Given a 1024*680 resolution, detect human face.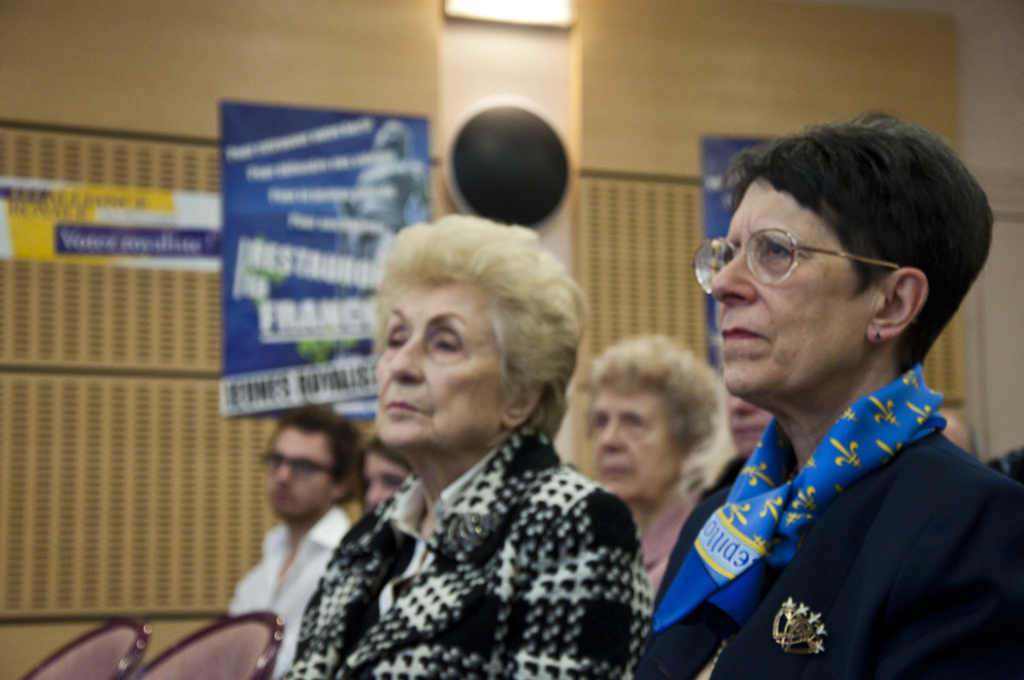
(left=365, top=452, right=410, bottom=512).
